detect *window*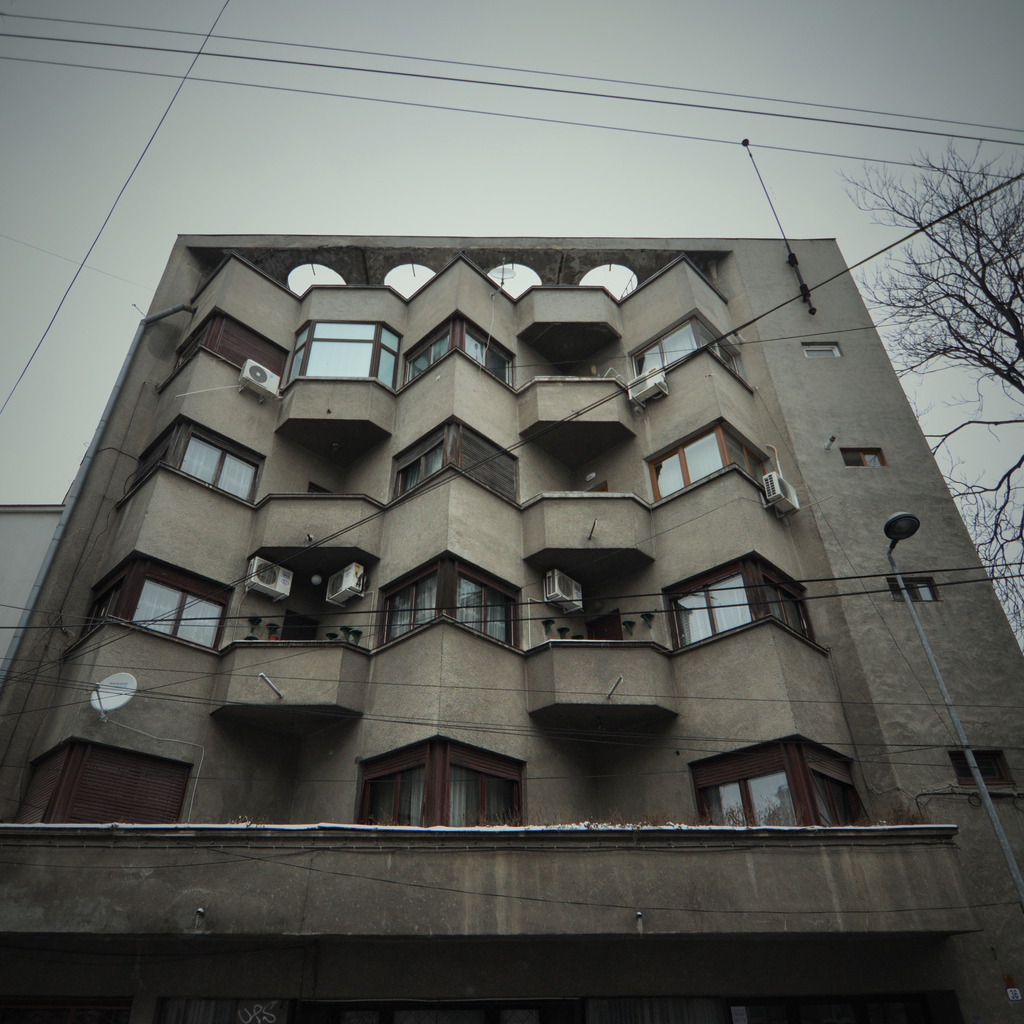
390 321 510 391
